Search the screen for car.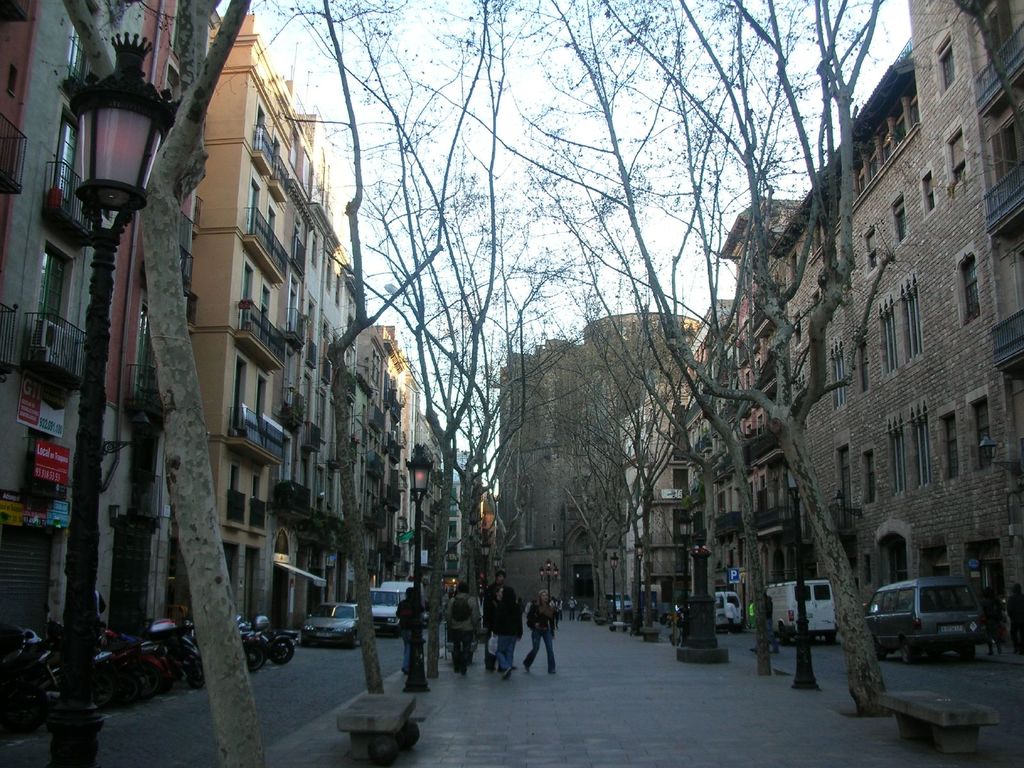
Found at bbox=[300, 600, 362, 648].
